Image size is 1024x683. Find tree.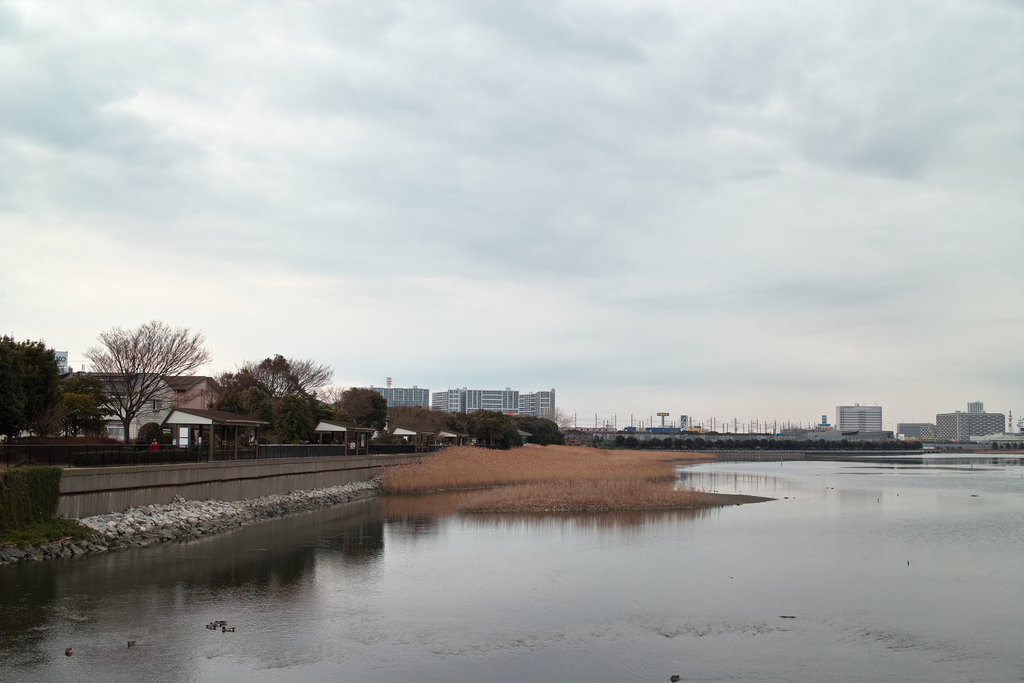
[x1=74, y1=301, x2=204, y2=451].
